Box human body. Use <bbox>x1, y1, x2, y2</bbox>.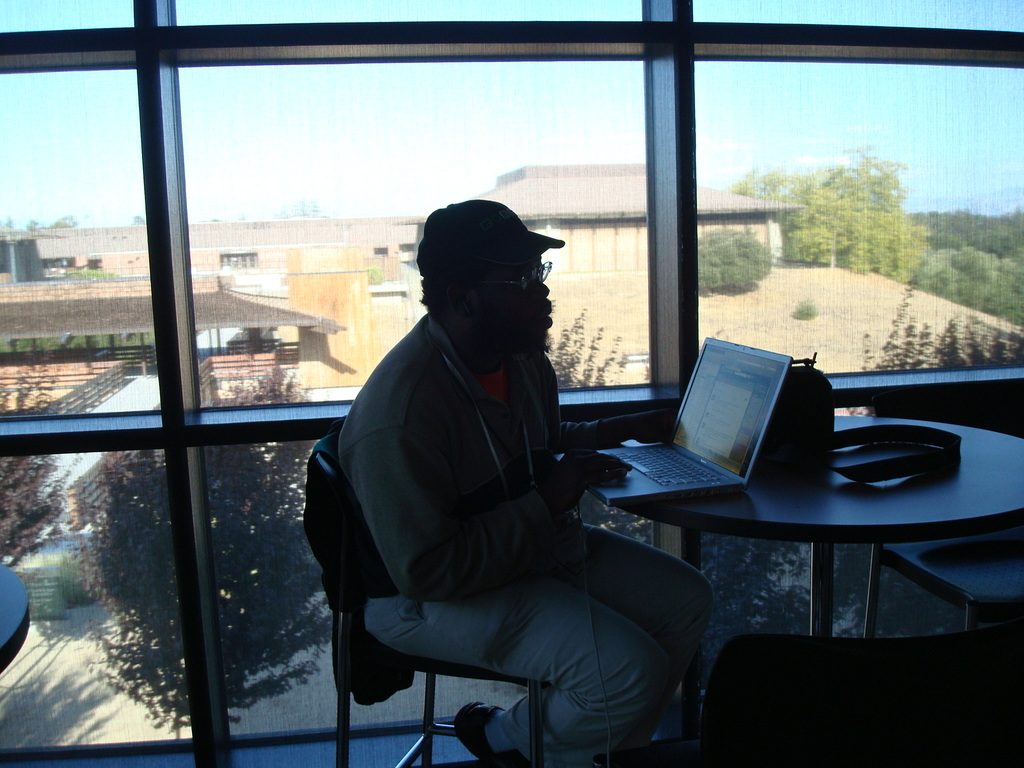
<bbox>334, 208, 703, 758</bbox>.
